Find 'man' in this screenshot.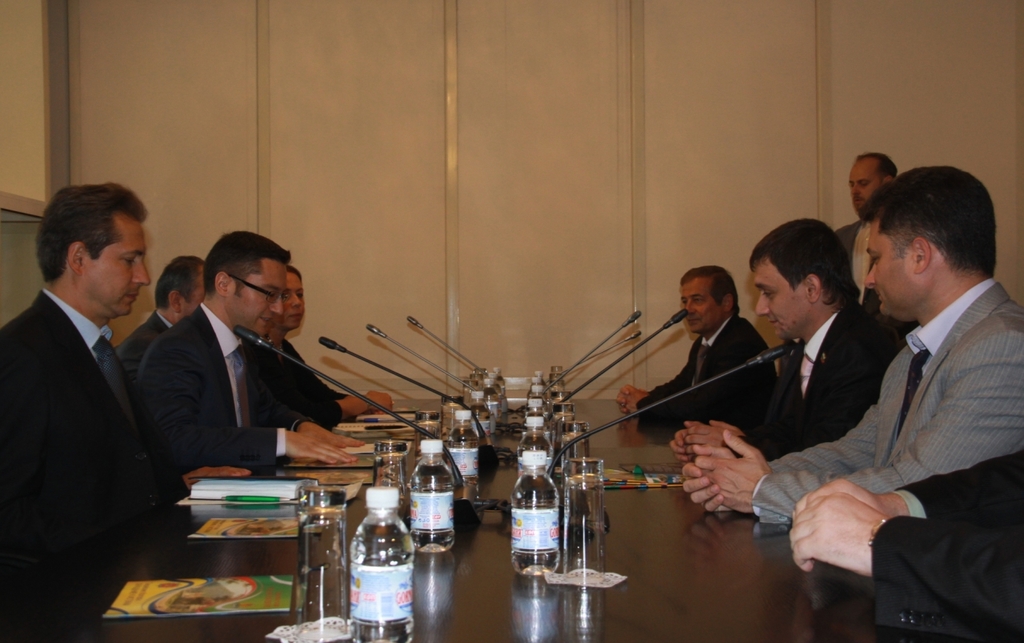
The bounding box for 'man' is detection(136, 231, 366, 481).
